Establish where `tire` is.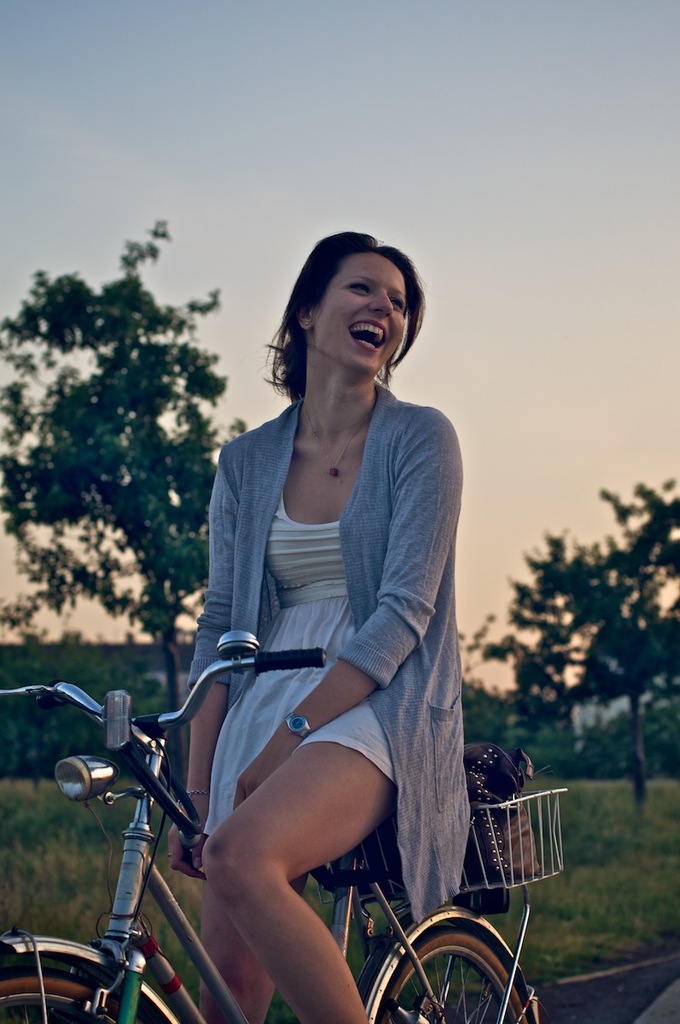
Established at detection(0, 951, 171, 1023).
